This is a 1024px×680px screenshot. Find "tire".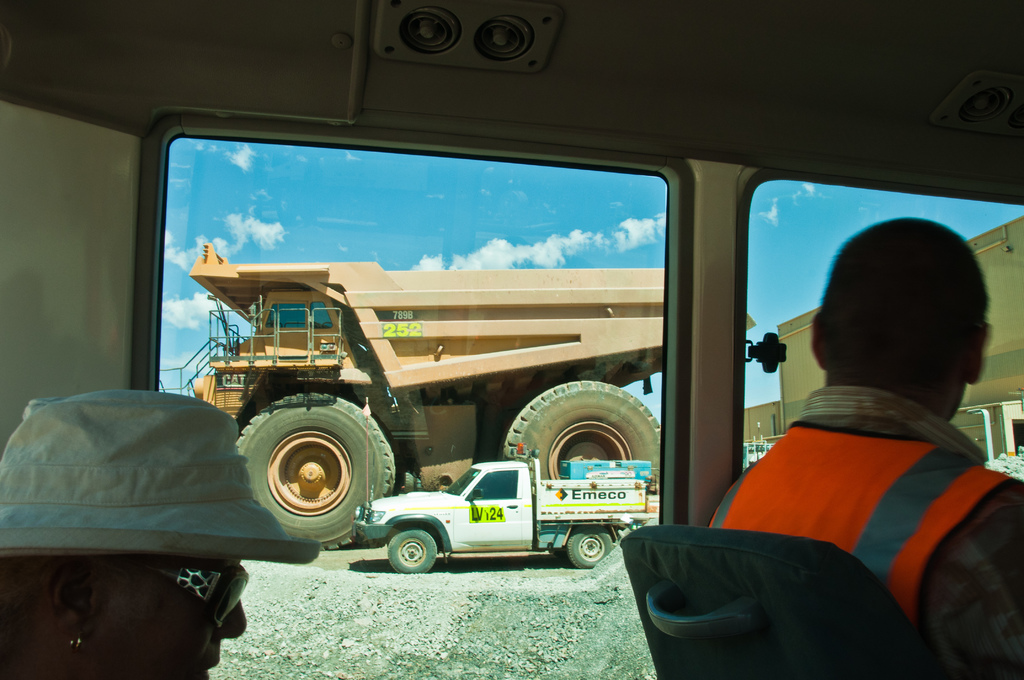
Bounding box: [568, 527, 612, 569].
